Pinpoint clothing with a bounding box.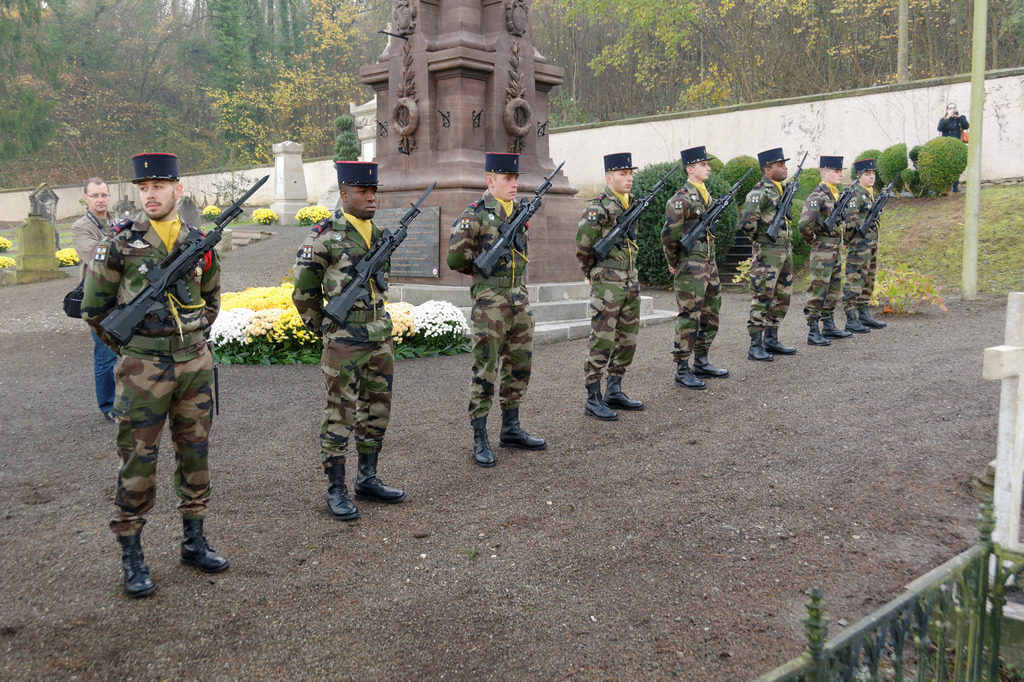
box(794, 176, 843, 326).
